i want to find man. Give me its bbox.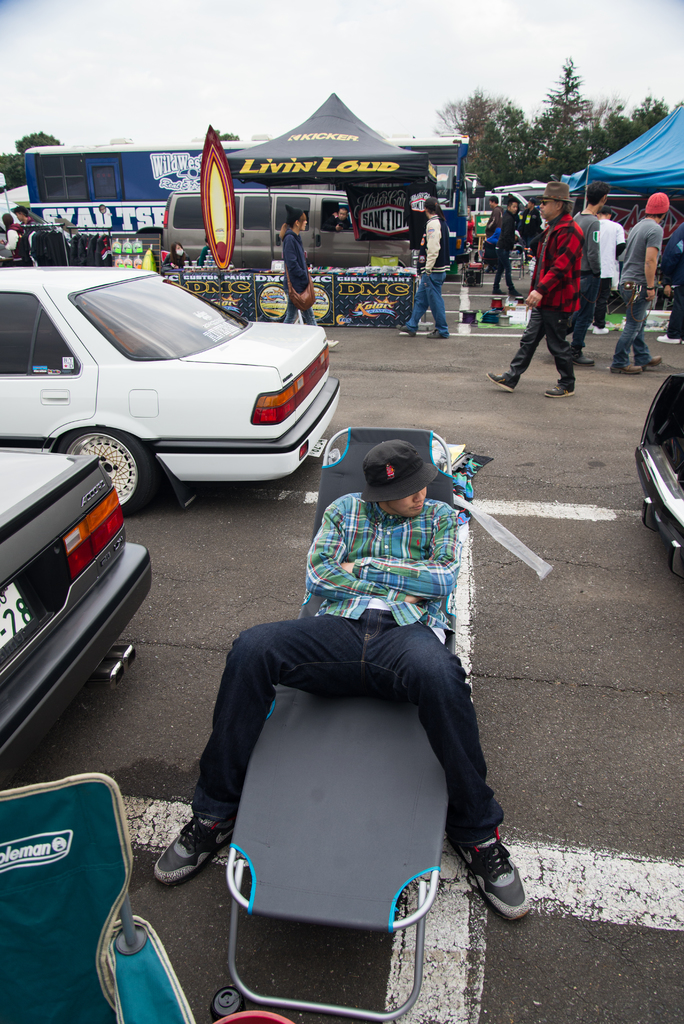
491, 200, 521, 300.
